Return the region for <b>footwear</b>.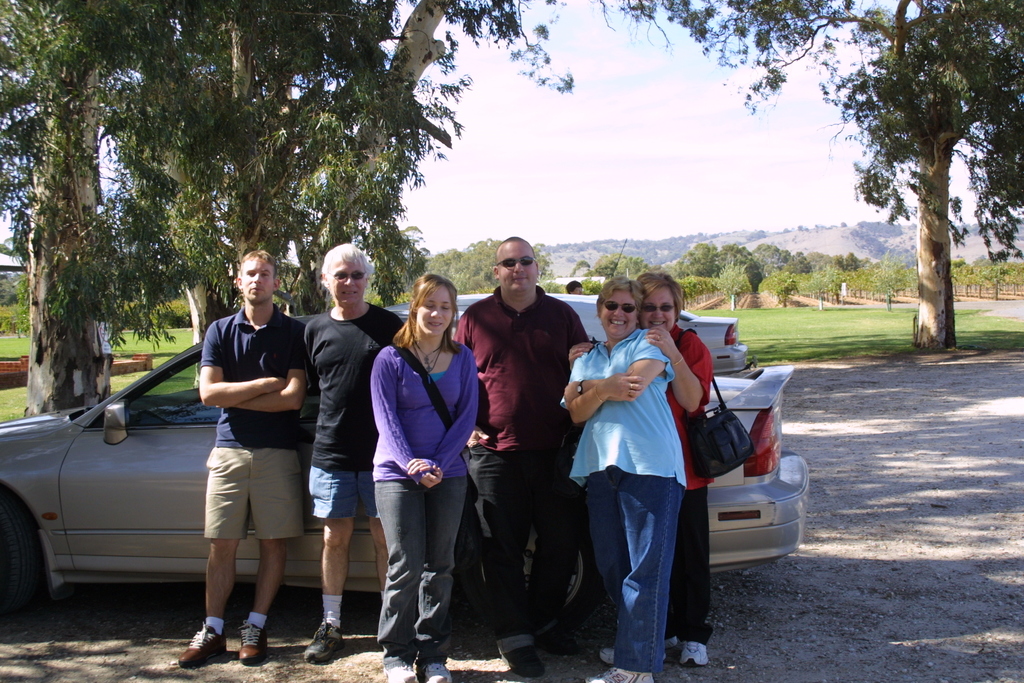
left=501, top=645, right=544, bottom=675.
